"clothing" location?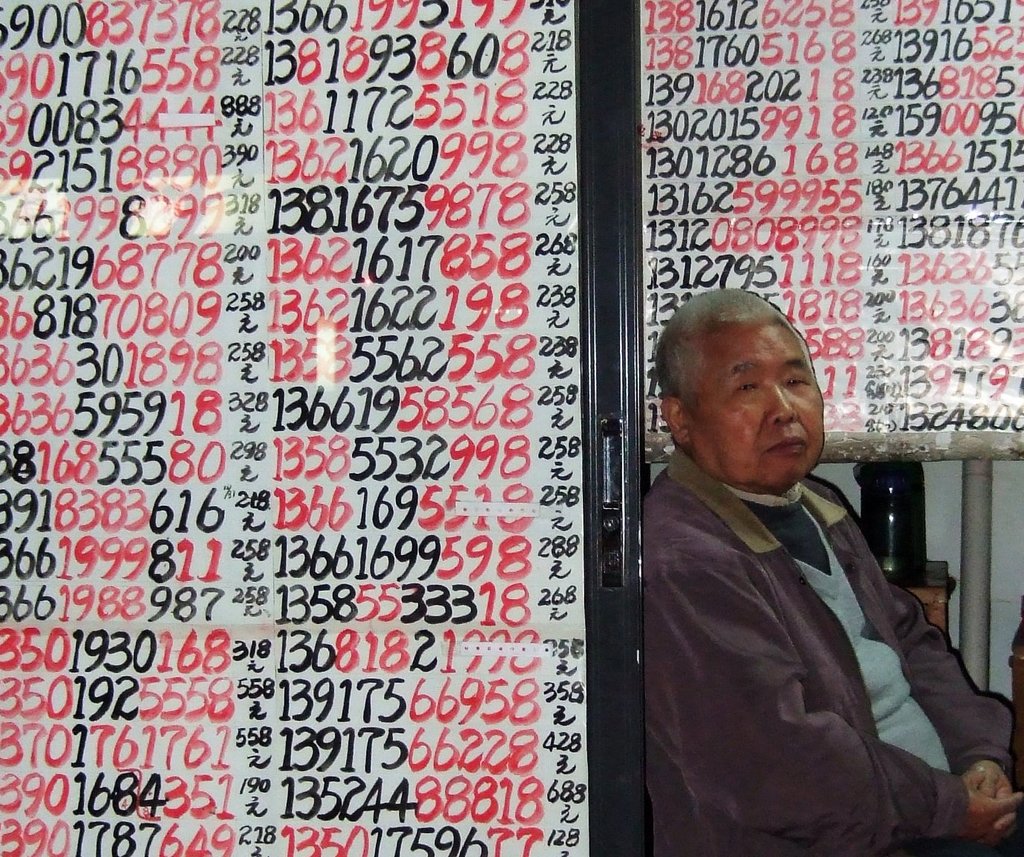
[643, 434, 948, 767]
